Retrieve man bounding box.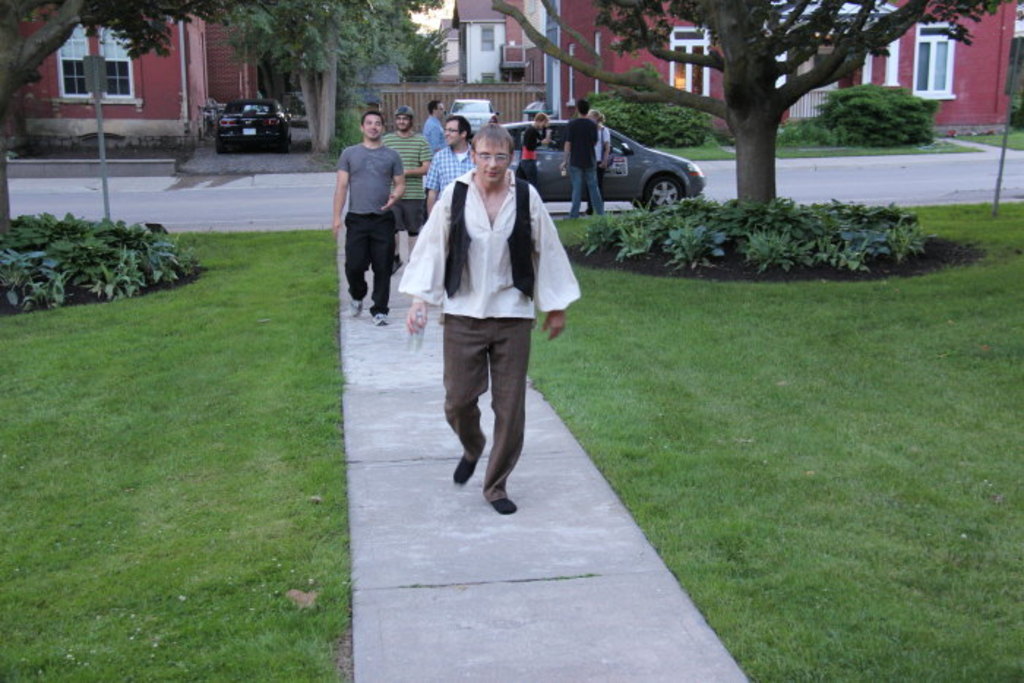
Bounding box: box=[410, 127, 569, 510].
